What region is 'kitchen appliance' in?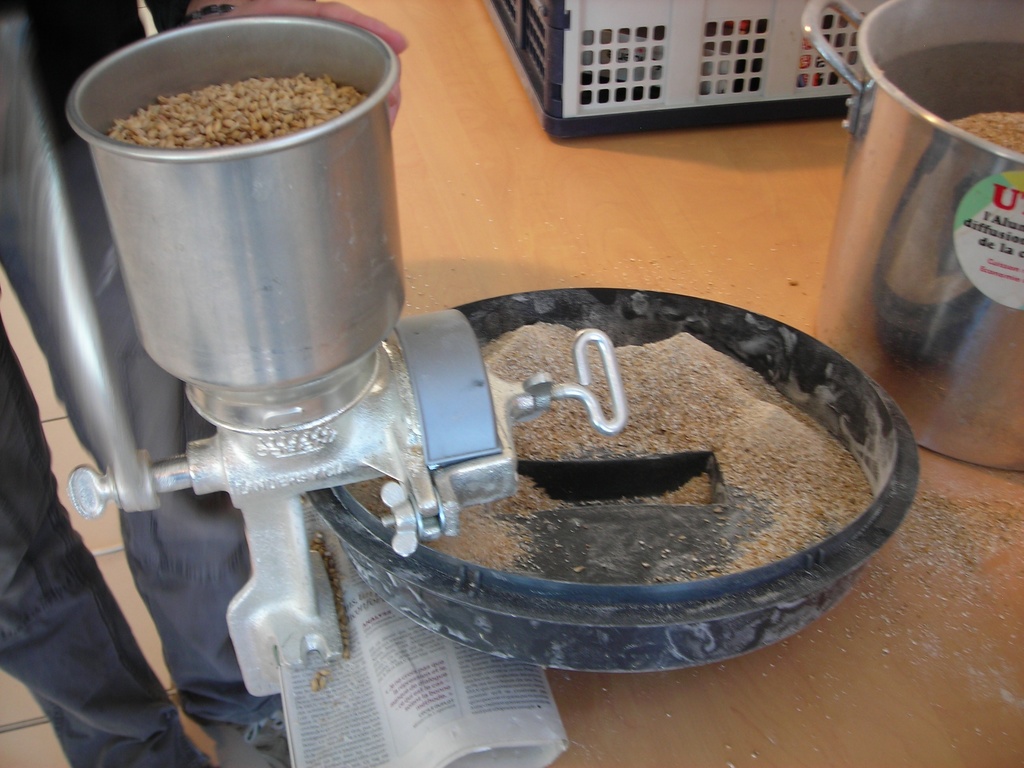
(67,13,921,695).
